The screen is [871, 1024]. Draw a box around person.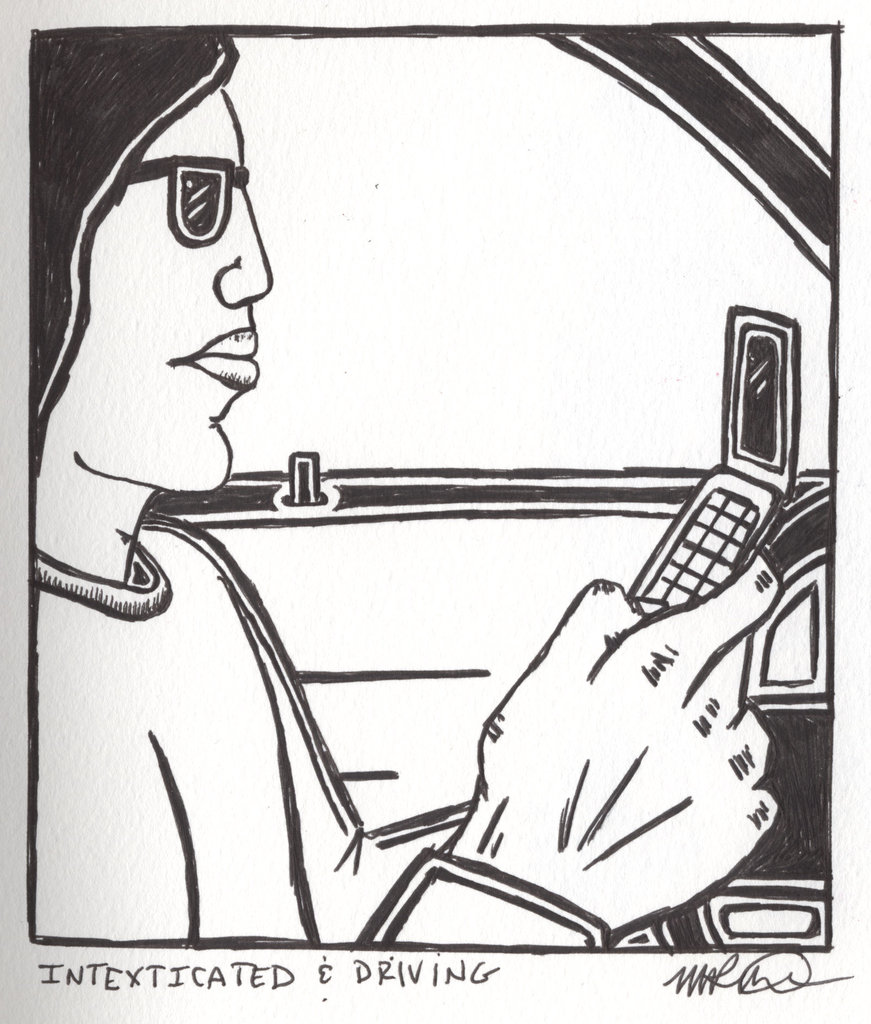
box=[85, 74, 754, 949].
